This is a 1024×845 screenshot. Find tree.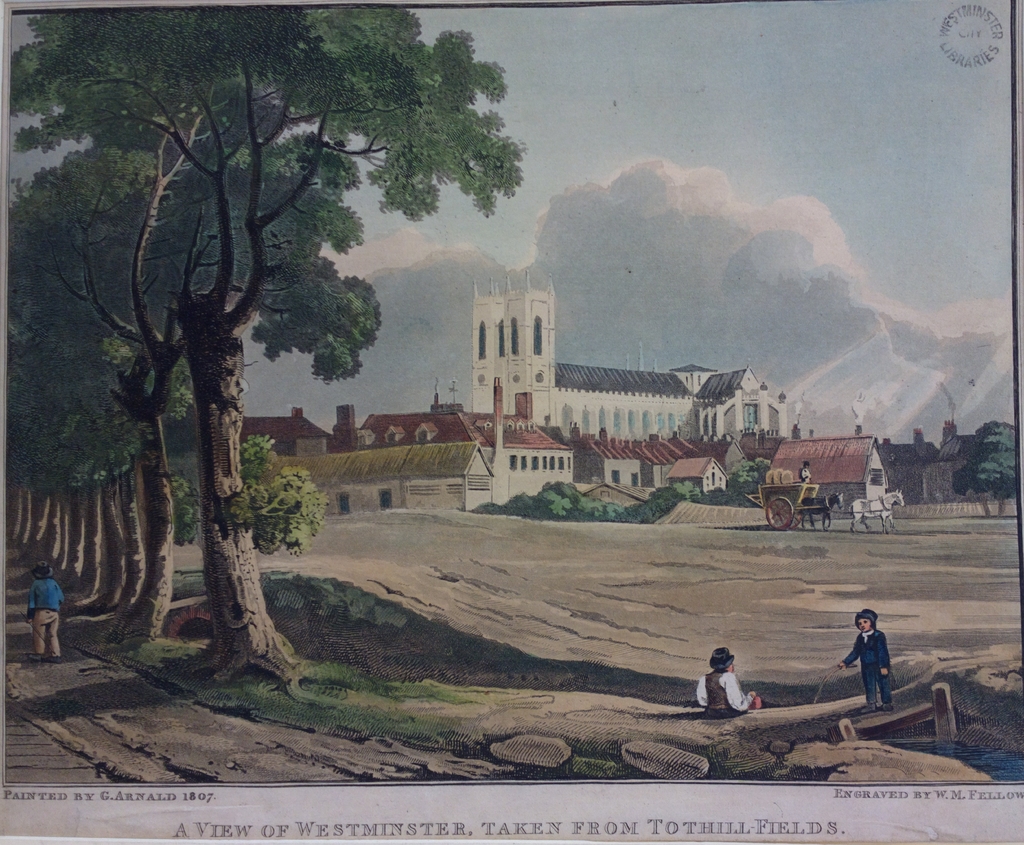
Bounding box: 11, 282, 191, 613.
